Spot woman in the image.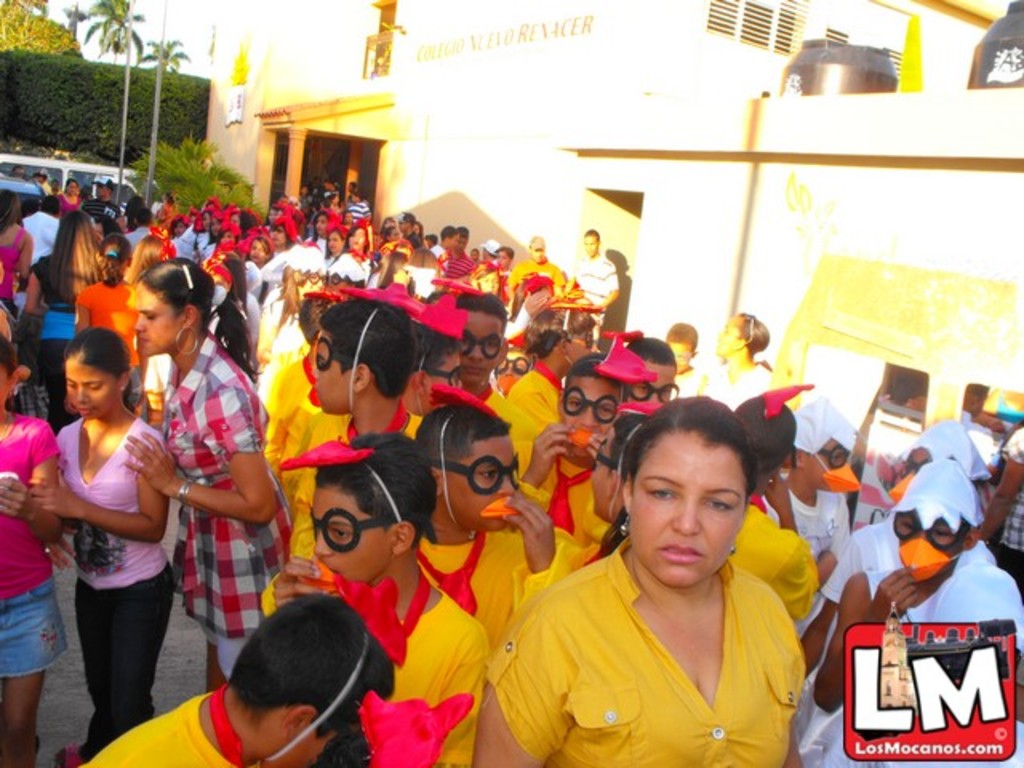
woman found at bbox(112, 194, 144, 238).
